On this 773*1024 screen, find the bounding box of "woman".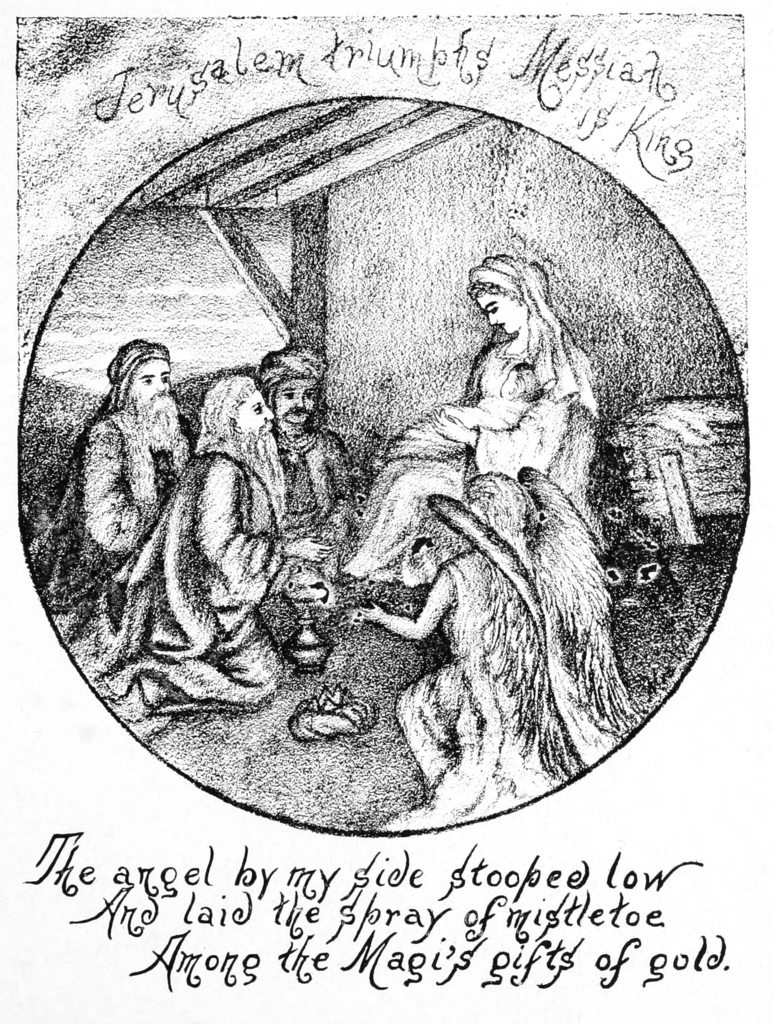
Bounding box: {"x1": 353, "y1": 247, "x2": 606, "y2": 583}.
